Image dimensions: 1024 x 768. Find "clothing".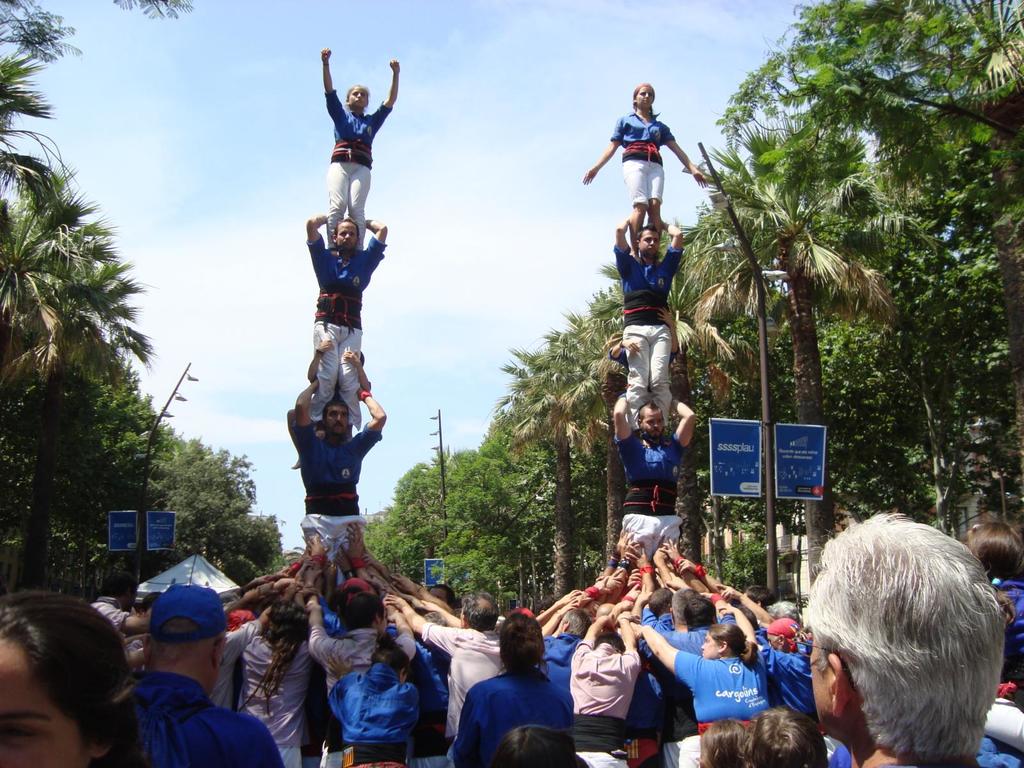
select_region(546, 635, 579, 717).
